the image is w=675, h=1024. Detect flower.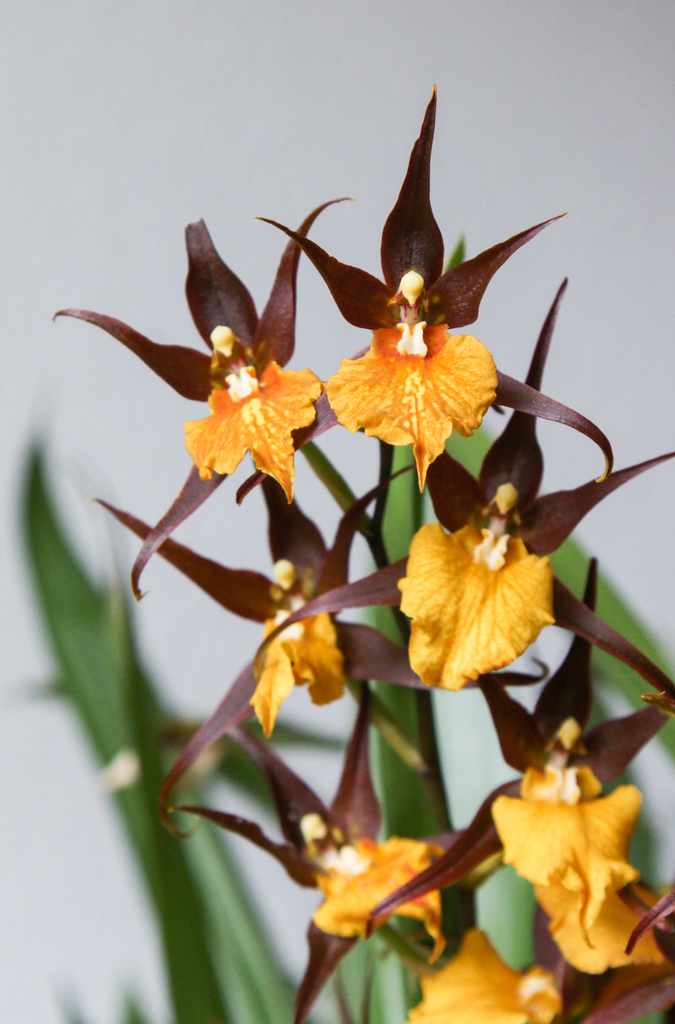
Detection: select_region(400, 922, 563, 1023).
